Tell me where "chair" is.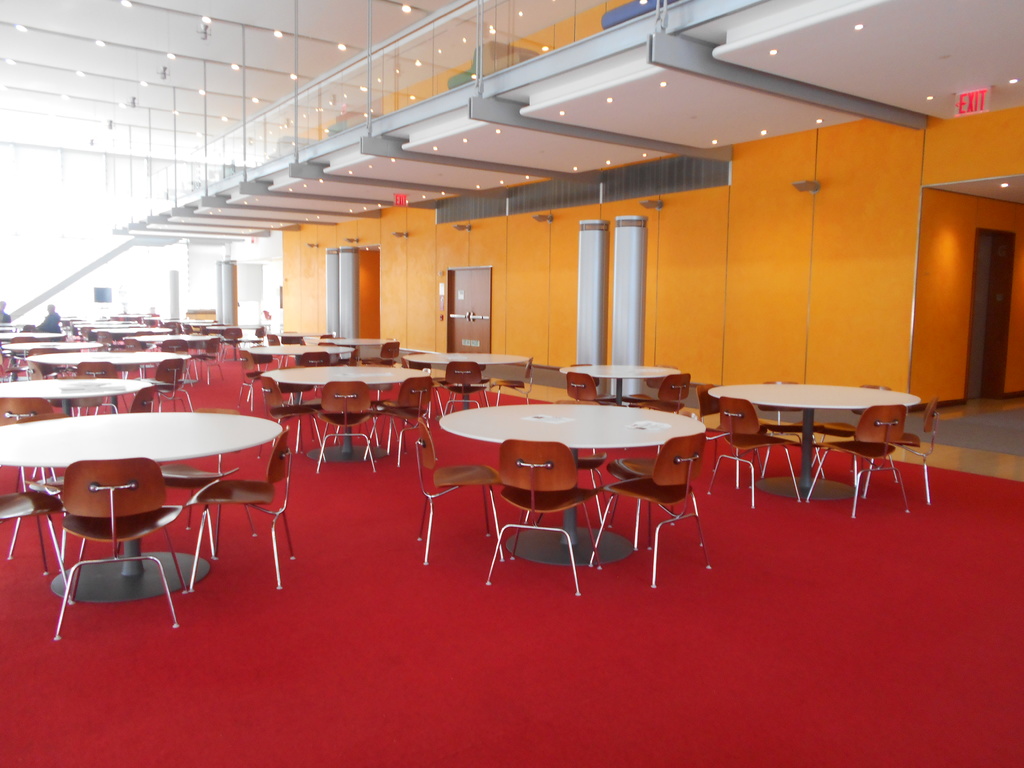
"chair" is at bbox=(370, 339, 395, 366).
